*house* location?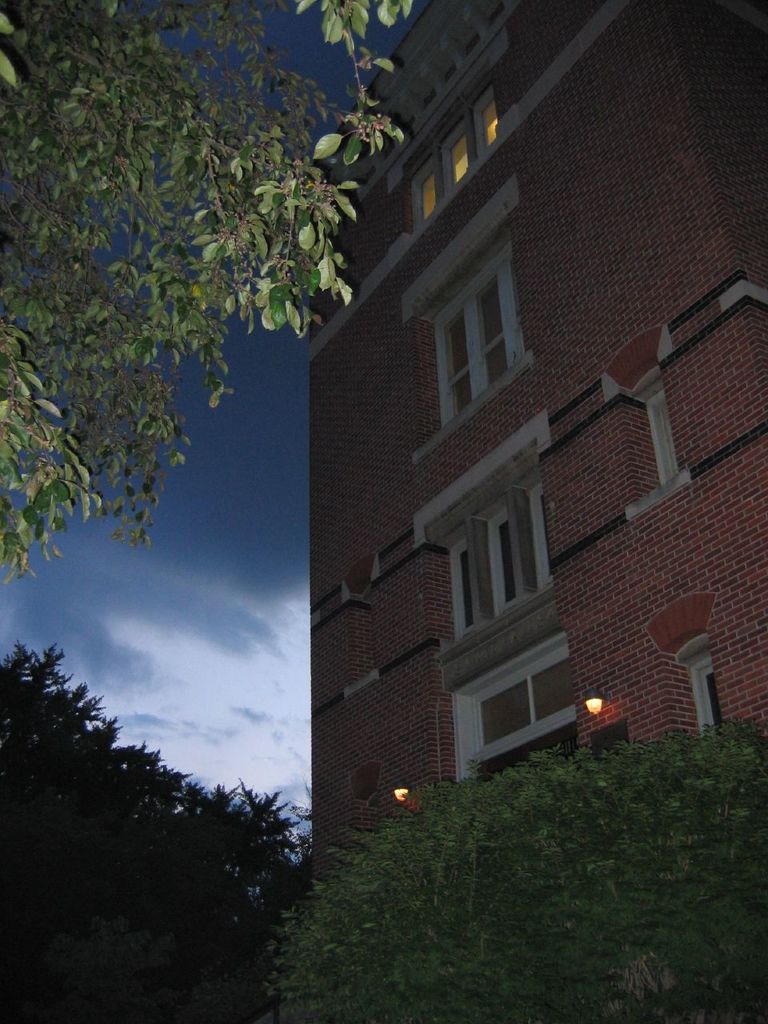
<bbox>297, 0, 767, 906</bbox>
